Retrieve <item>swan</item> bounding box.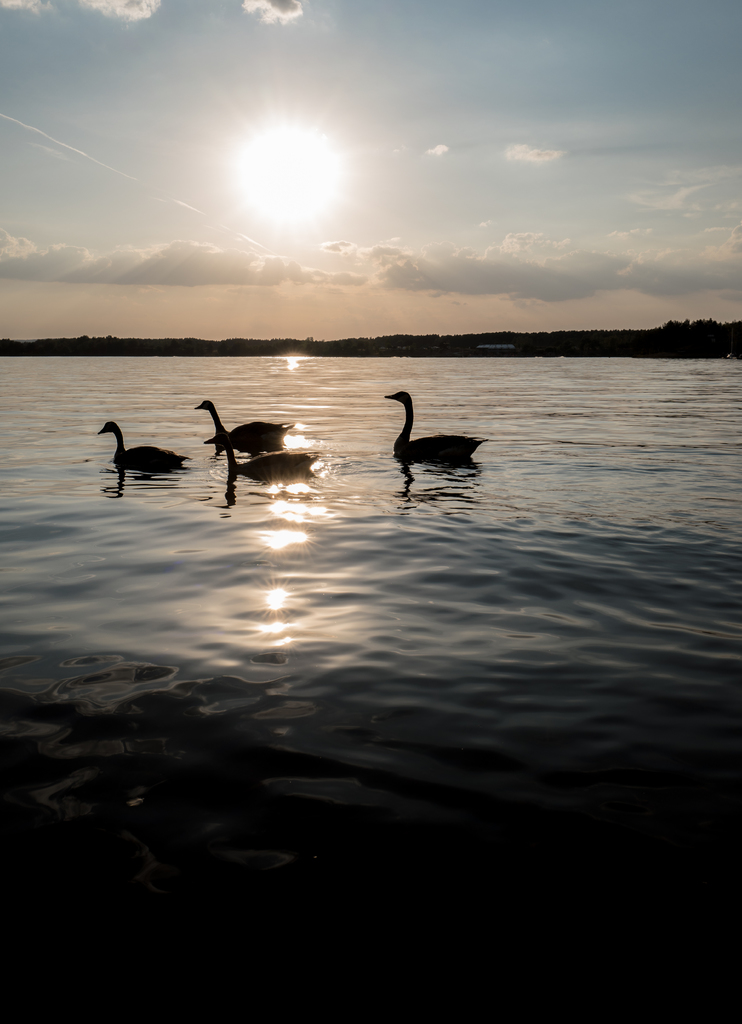
Bounding box: (left=371, top=378, right=486, bottom=460).
